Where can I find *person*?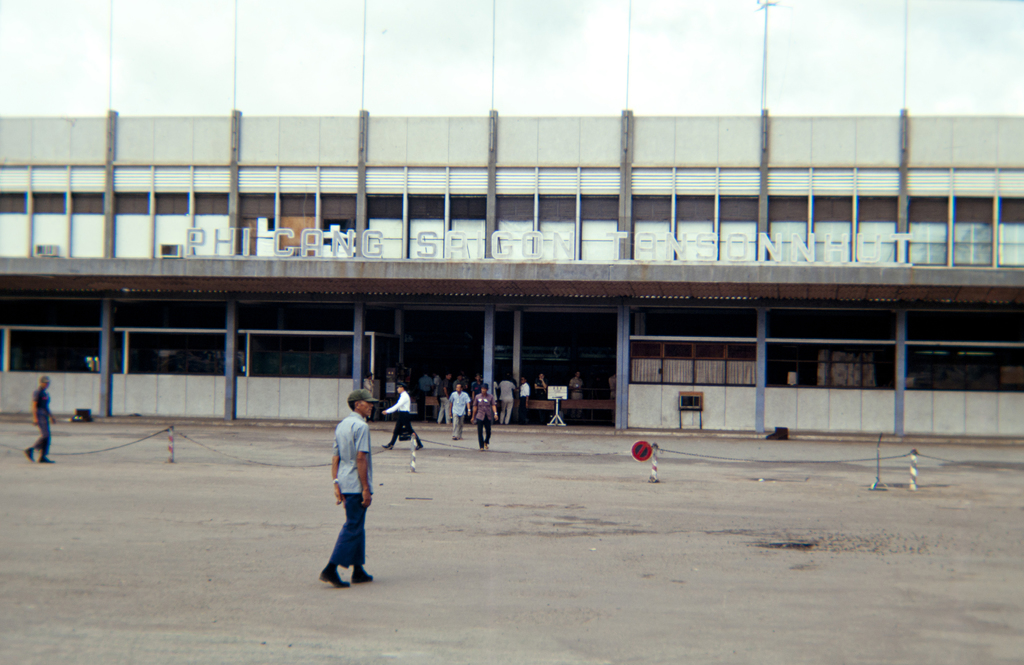
You can find it at BBox(607, 372, 617, 396).
